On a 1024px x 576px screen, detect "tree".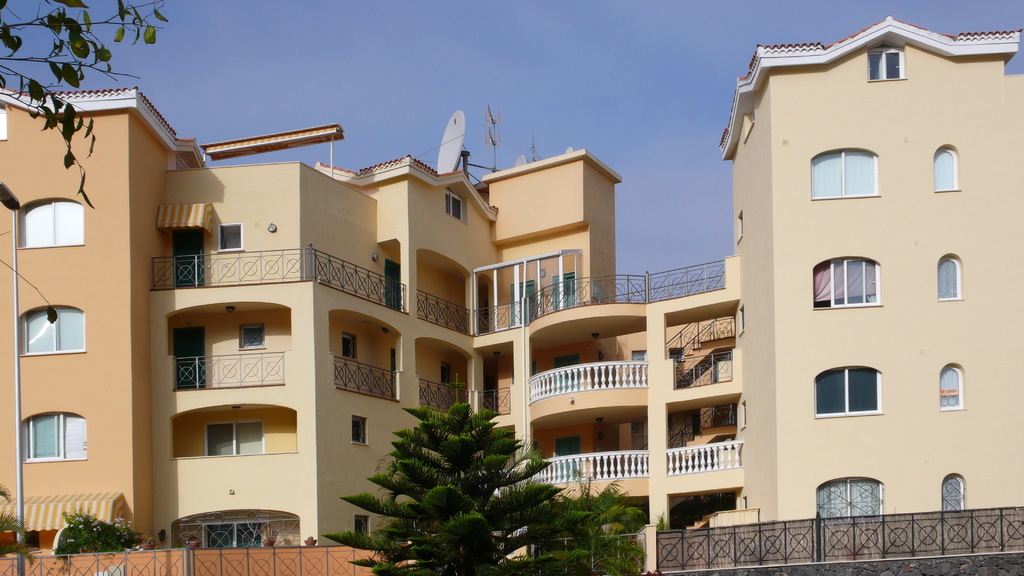
[x1=0, y1=0, x2=189, y2=208].
